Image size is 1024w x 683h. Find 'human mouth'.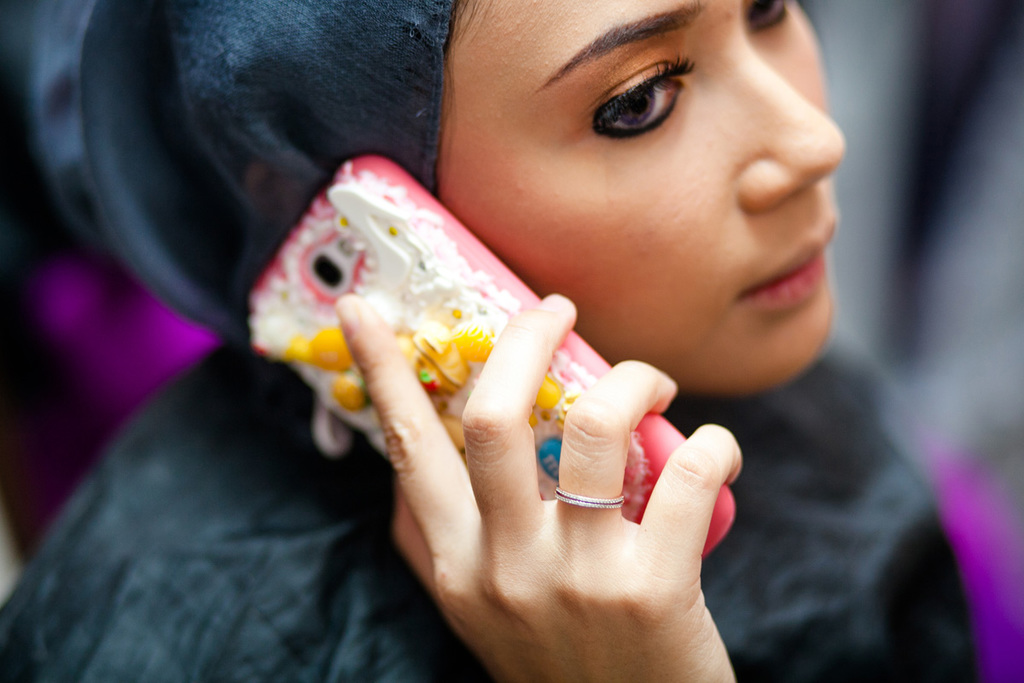
l=744, t=233, r=838, b=304.
